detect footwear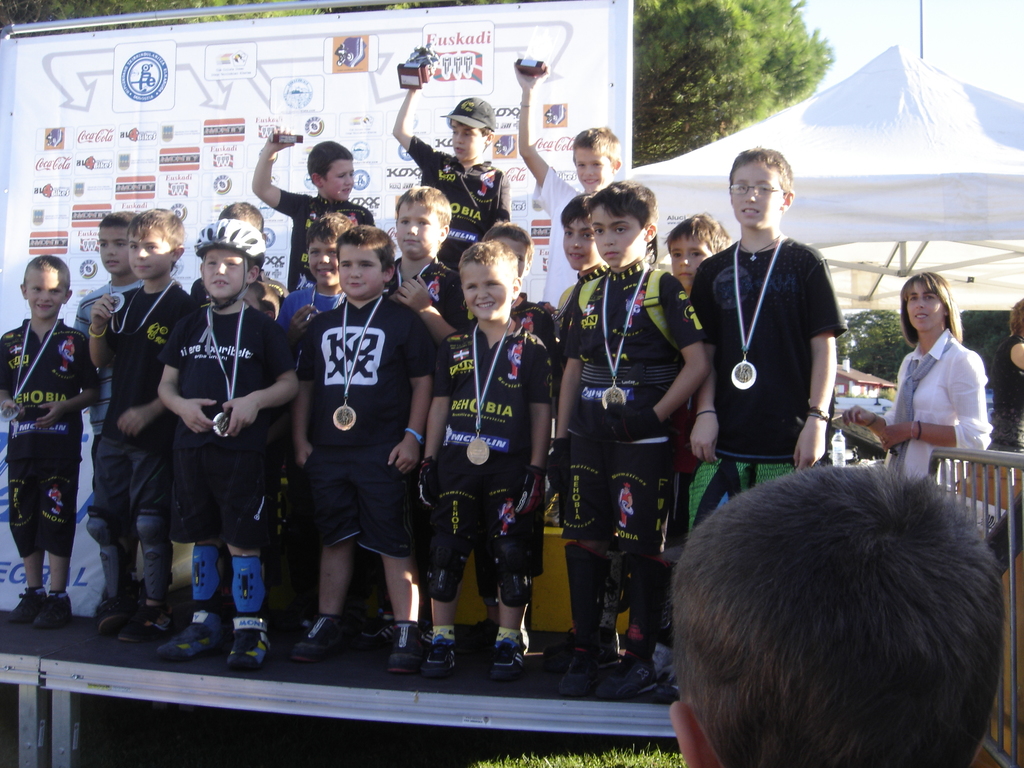
l=556, t=651, r=623, b=696
